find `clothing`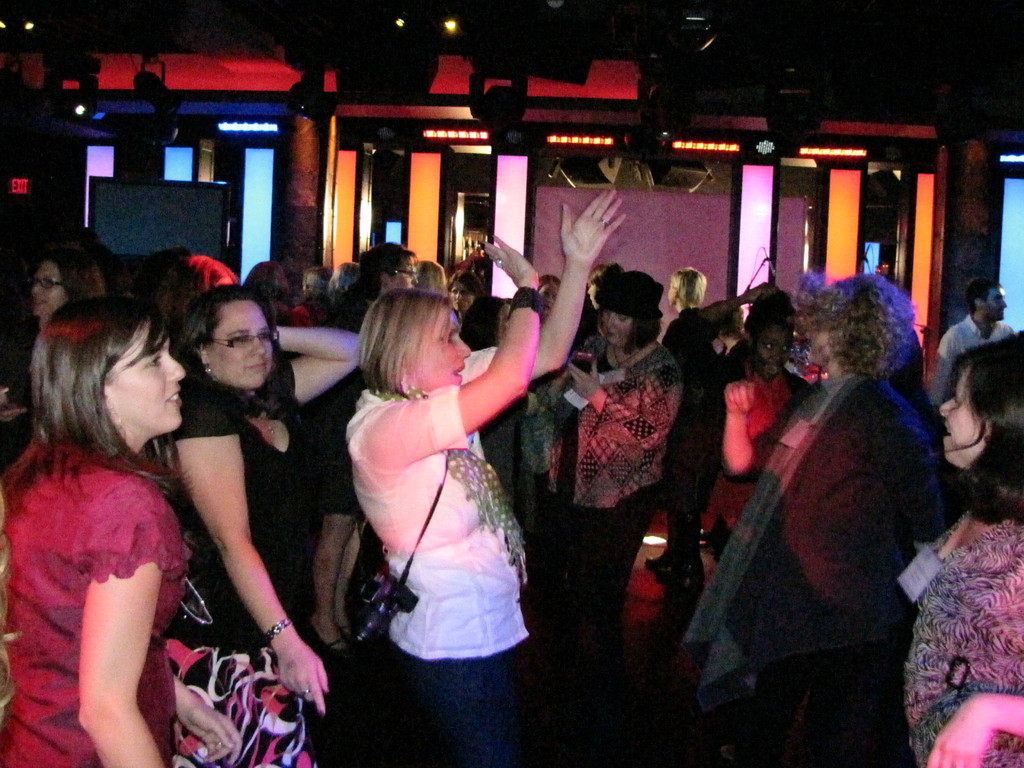
<region>774, 378, 948, 763</region>
